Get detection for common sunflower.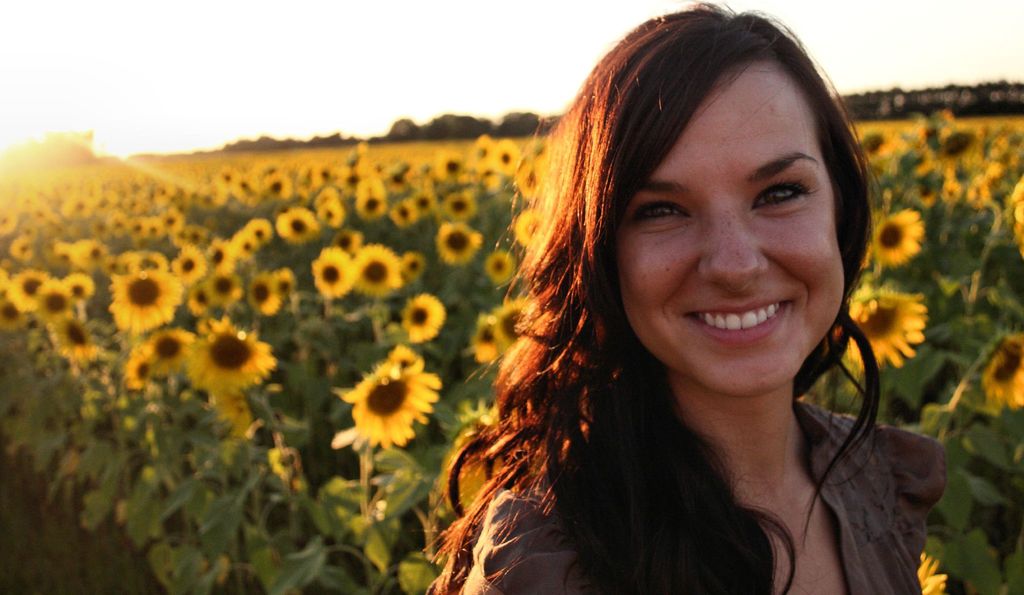
Detection: {"left": 205, "top": 270, "right": 244, "bottom": 311}.
